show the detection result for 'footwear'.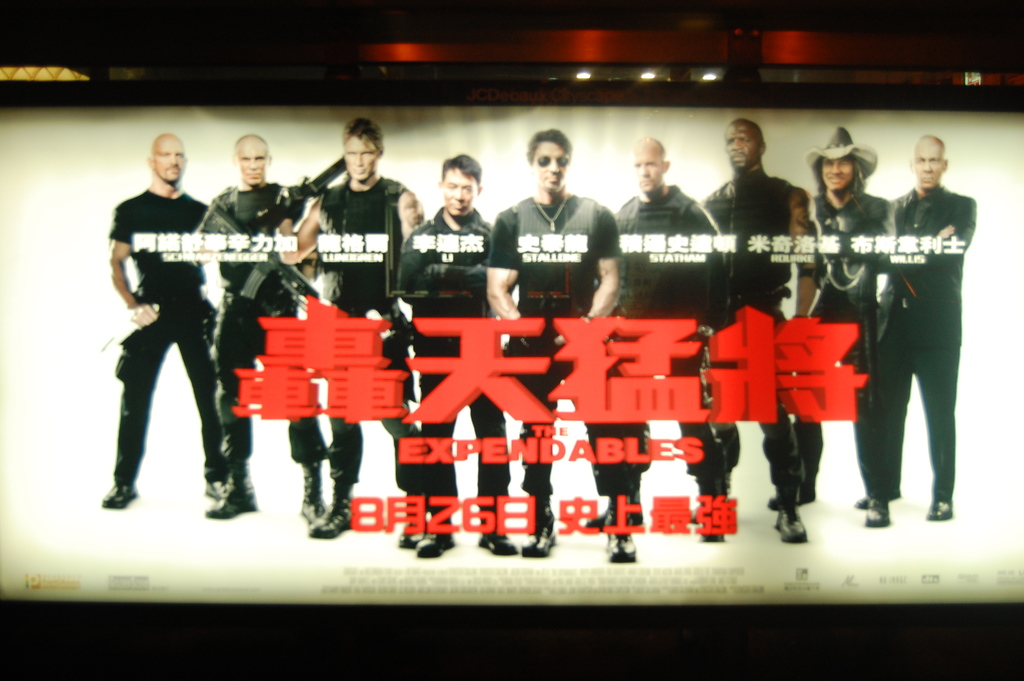
(left=475, top=520, right=516, bottom=554).
